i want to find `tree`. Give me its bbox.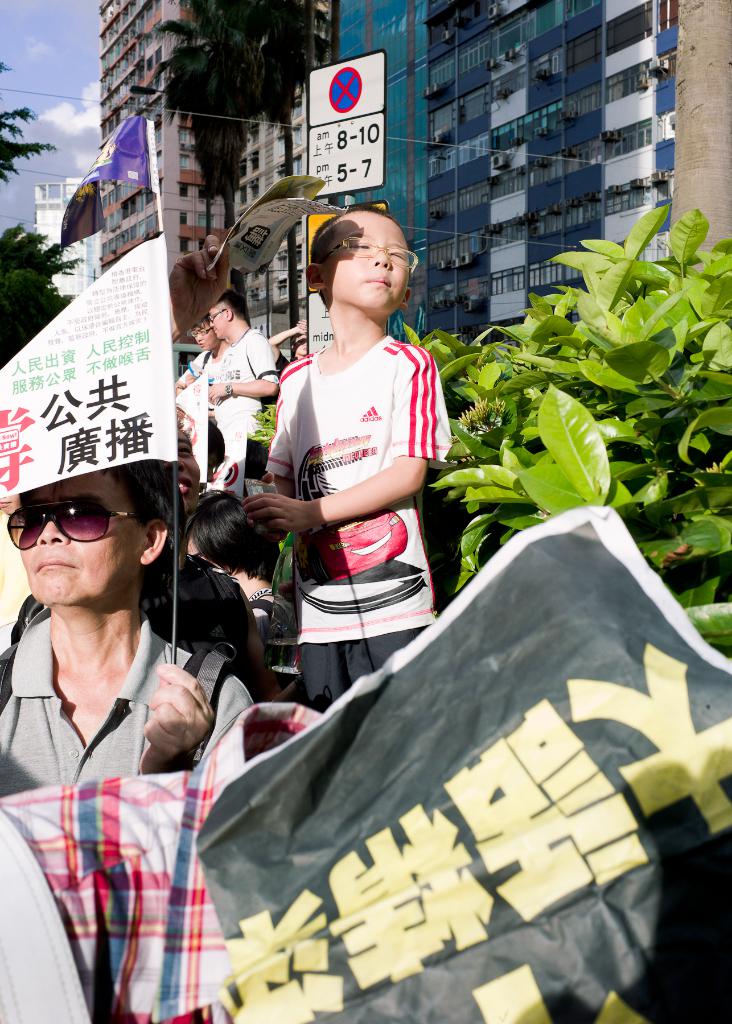
box(0, 106, 44, 187).
